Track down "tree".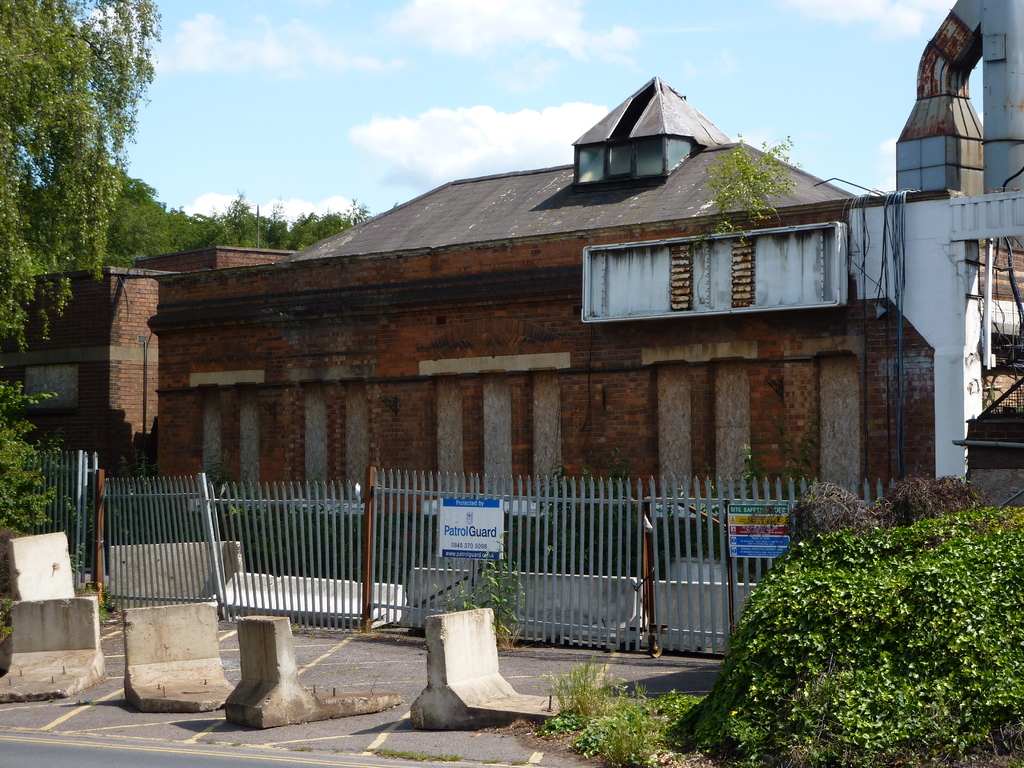
Tracked to (left=65, top=175, right=374, bottom=315).
